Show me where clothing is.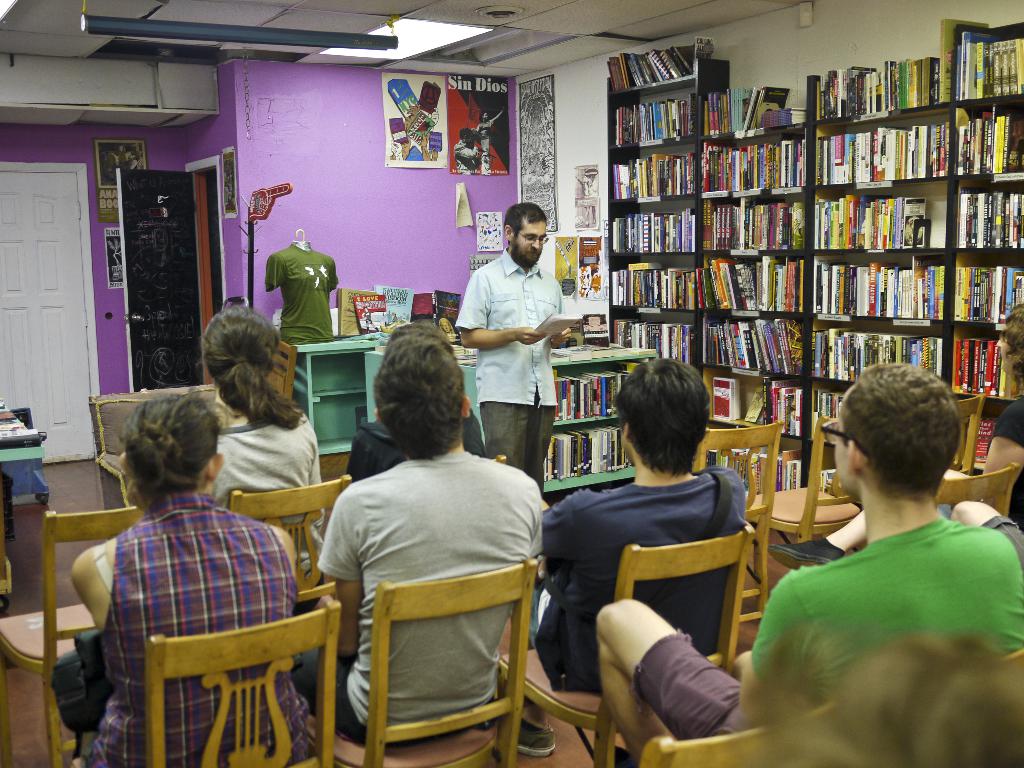
clothing is at Rect(215, 415, 321, 497).
